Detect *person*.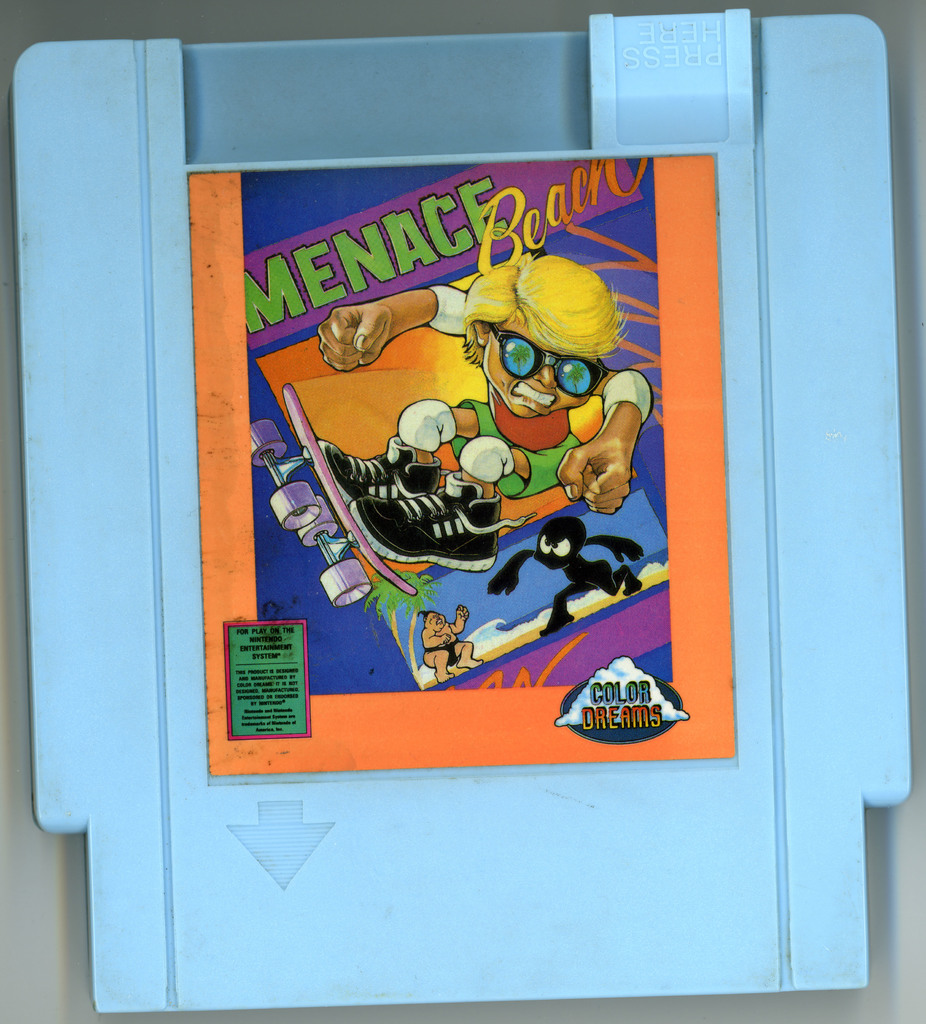
Detected at {"left": 429, "top": 612, "right": 482, "bottom": 682}.
